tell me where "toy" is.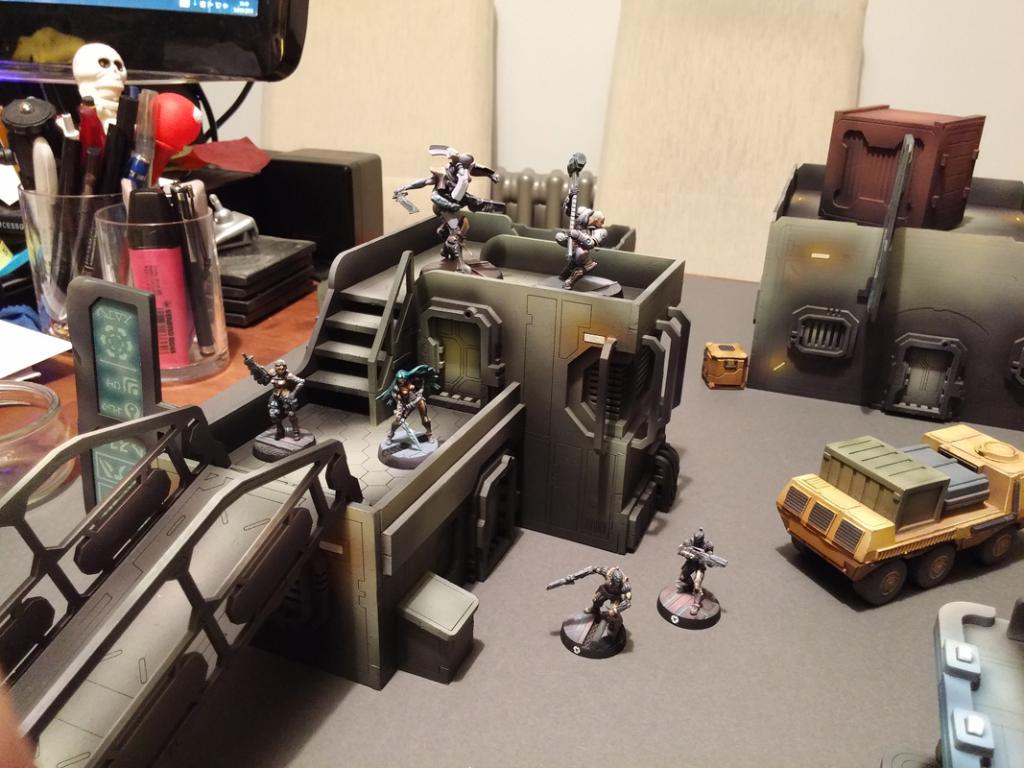
"toy" is at rect(391, 153, 511, 286).
